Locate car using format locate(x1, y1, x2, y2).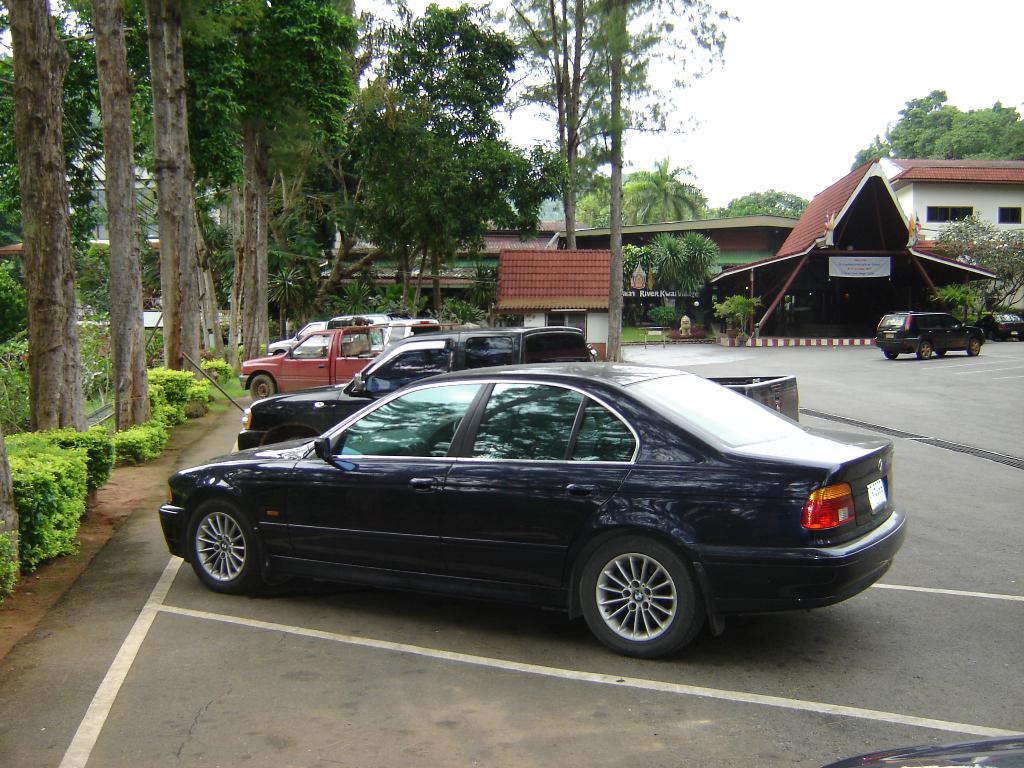
locate(143, 351, 925, 662).
